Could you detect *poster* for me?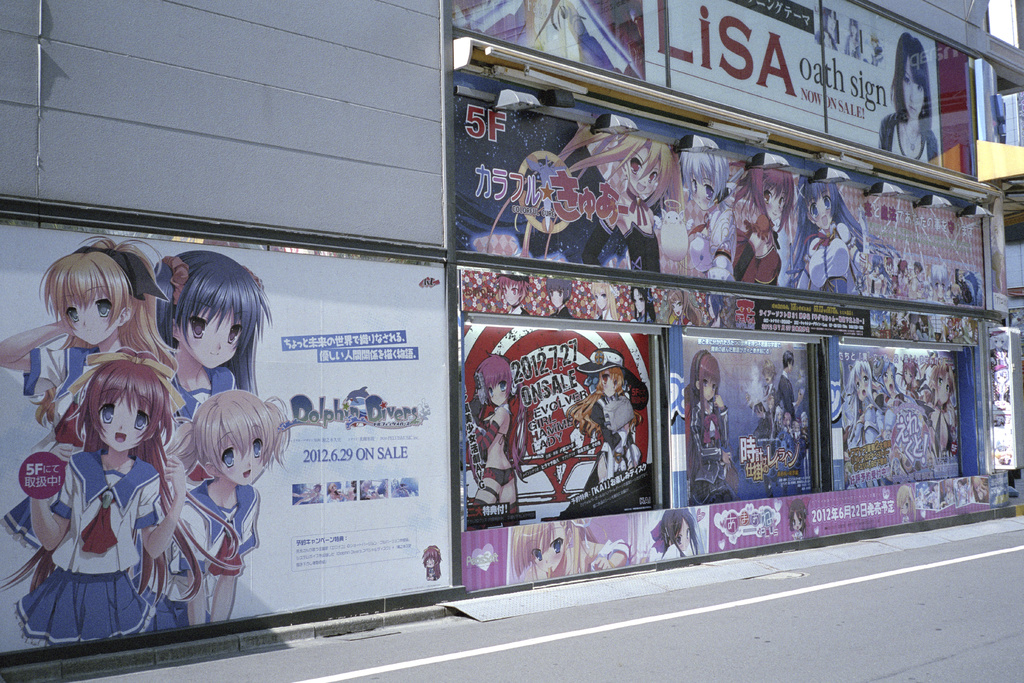
Detection result: [left=462, top=322, right=653, bottom=530].
